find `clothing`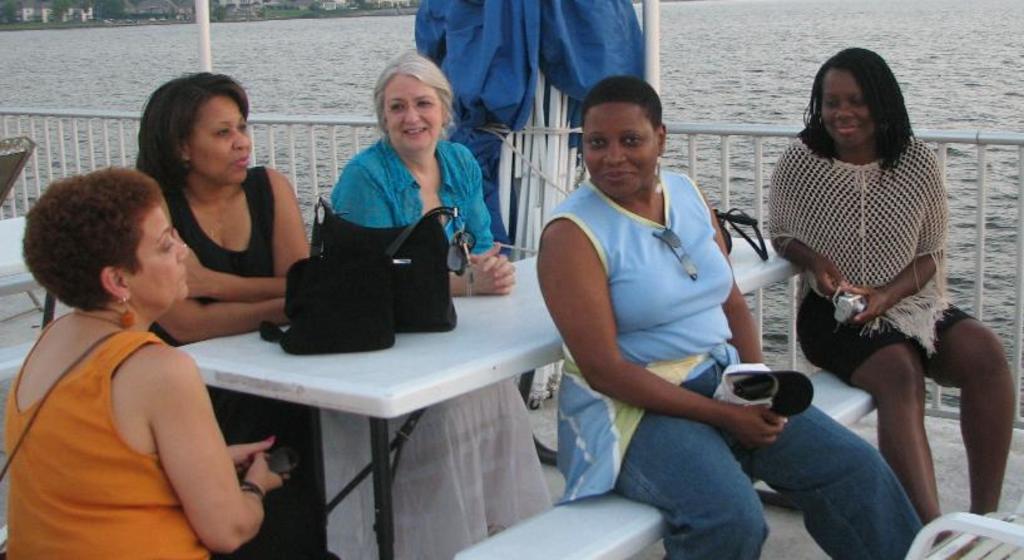
[left=751, top=132, right=971, bottom=397]
